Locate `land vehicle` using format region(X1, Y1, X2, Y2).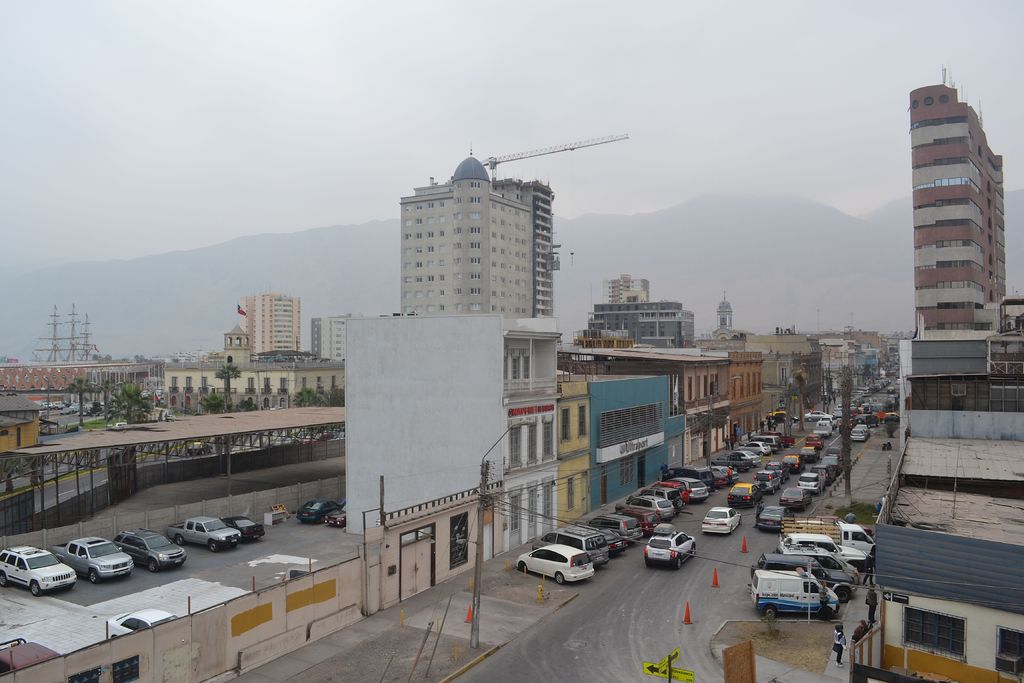
region(667, 476, 708, 501).
